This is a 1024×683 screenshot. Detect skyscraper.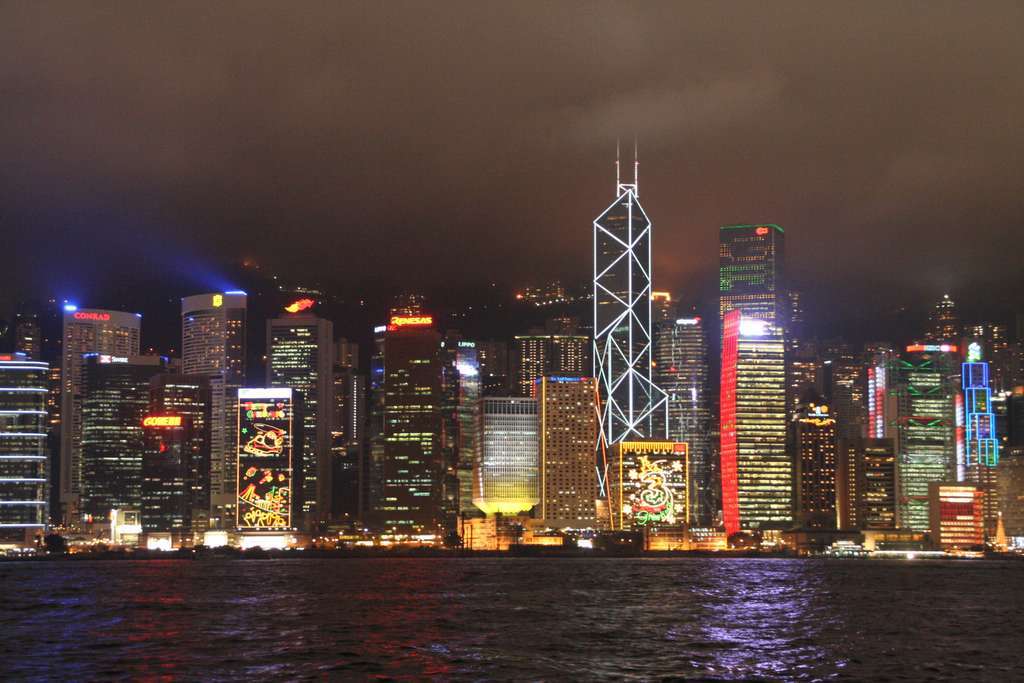
x1=0, y1=353, x2=47, y2=545.
